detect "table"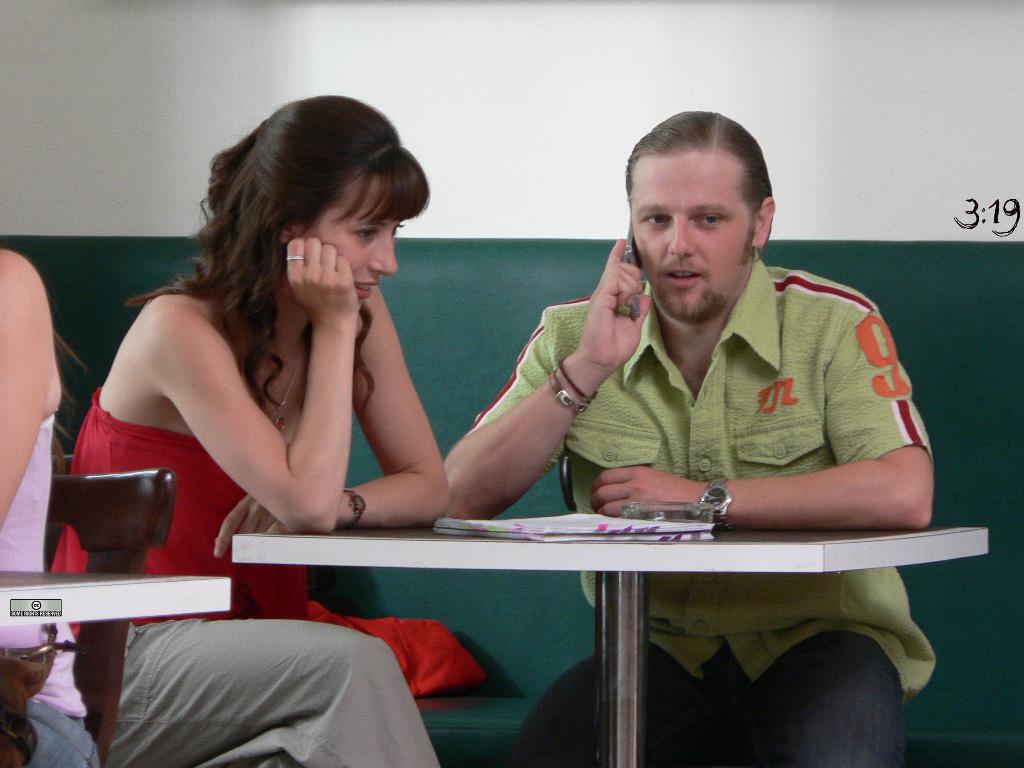
x1=0, y1=566, x2=232, y2=758
